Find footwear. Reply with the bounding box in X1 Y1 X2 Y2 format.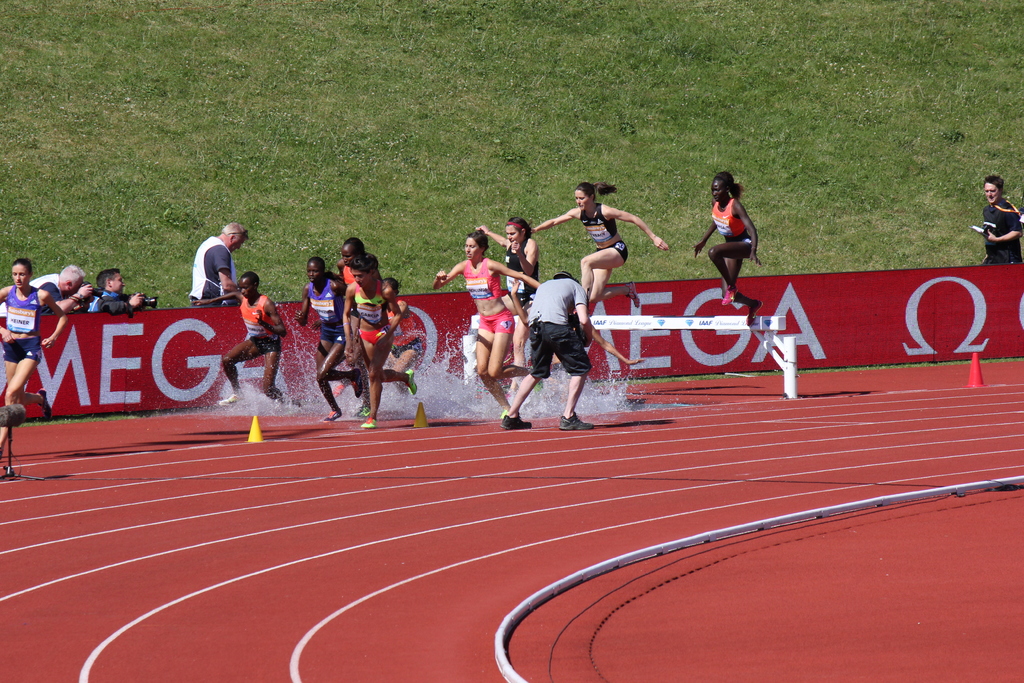
362 413 381 427.
